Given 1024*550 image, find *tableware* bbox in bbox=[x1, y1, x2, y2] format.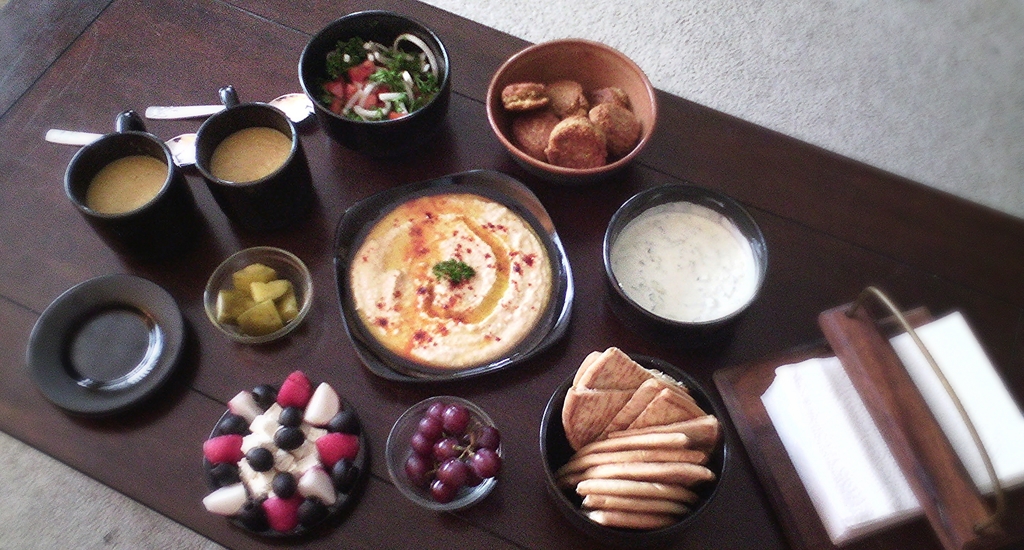
bbox=[317, 179, 570, 389].
